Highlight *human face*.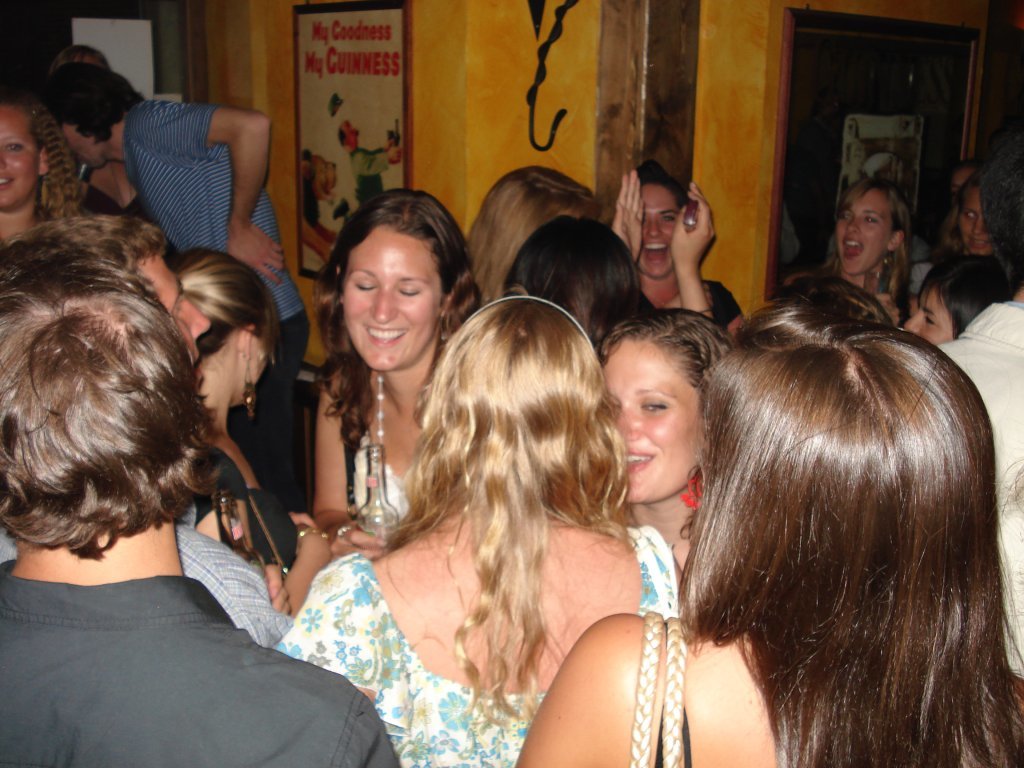
Highlighted region: [48, 115, 103, 174].
